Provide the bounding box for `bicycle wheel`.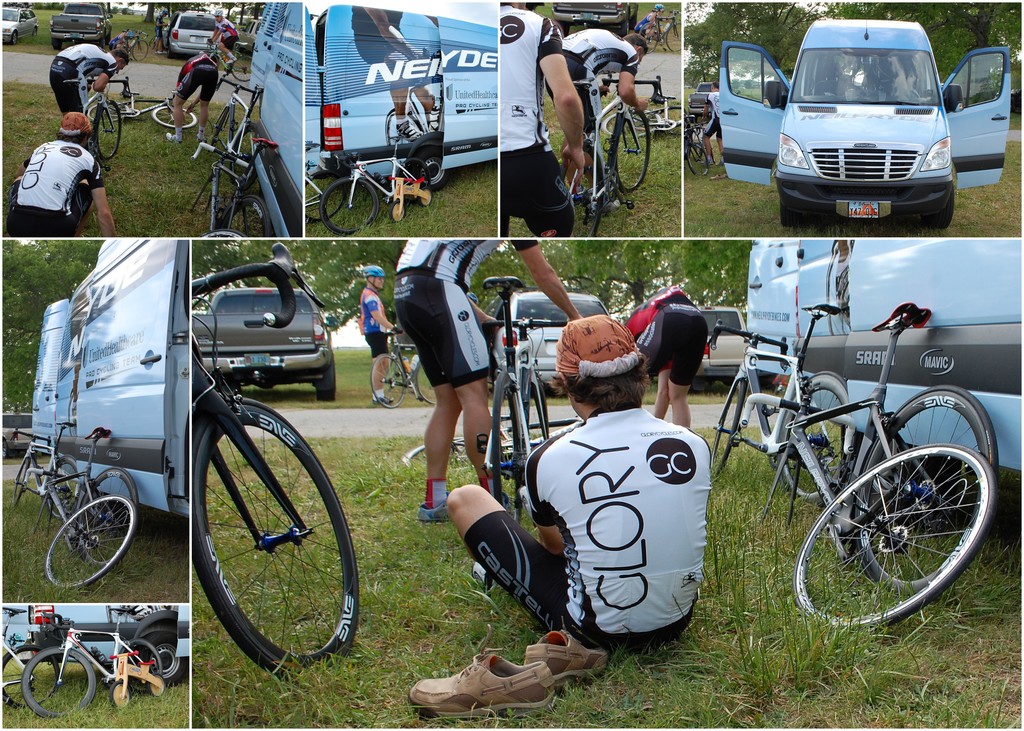
rect(493, 418, 582, 467).
